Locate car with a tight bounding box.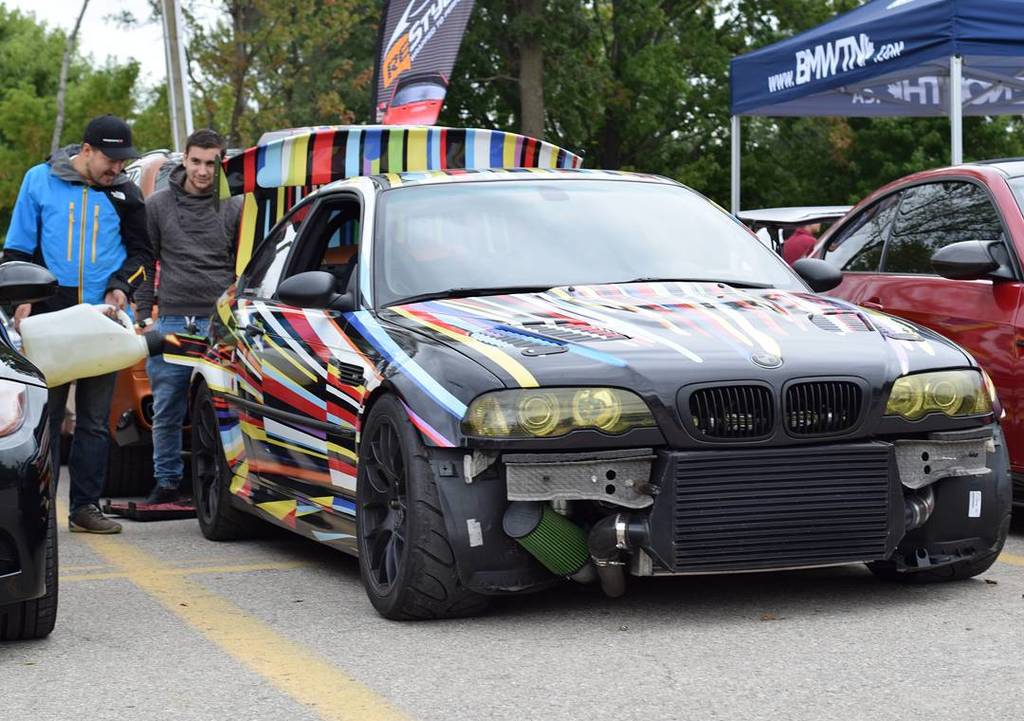
x1=164 y1=141 x2=1018 y2=617.
